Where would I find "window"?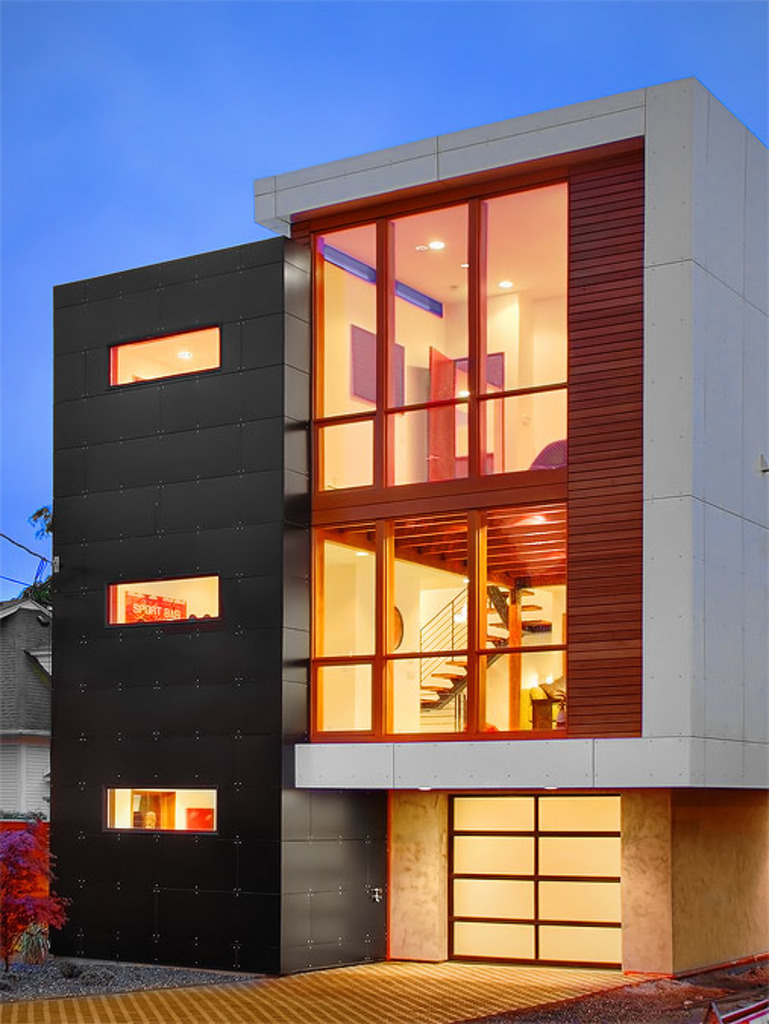
At detection(317, 185, 567, 493).
